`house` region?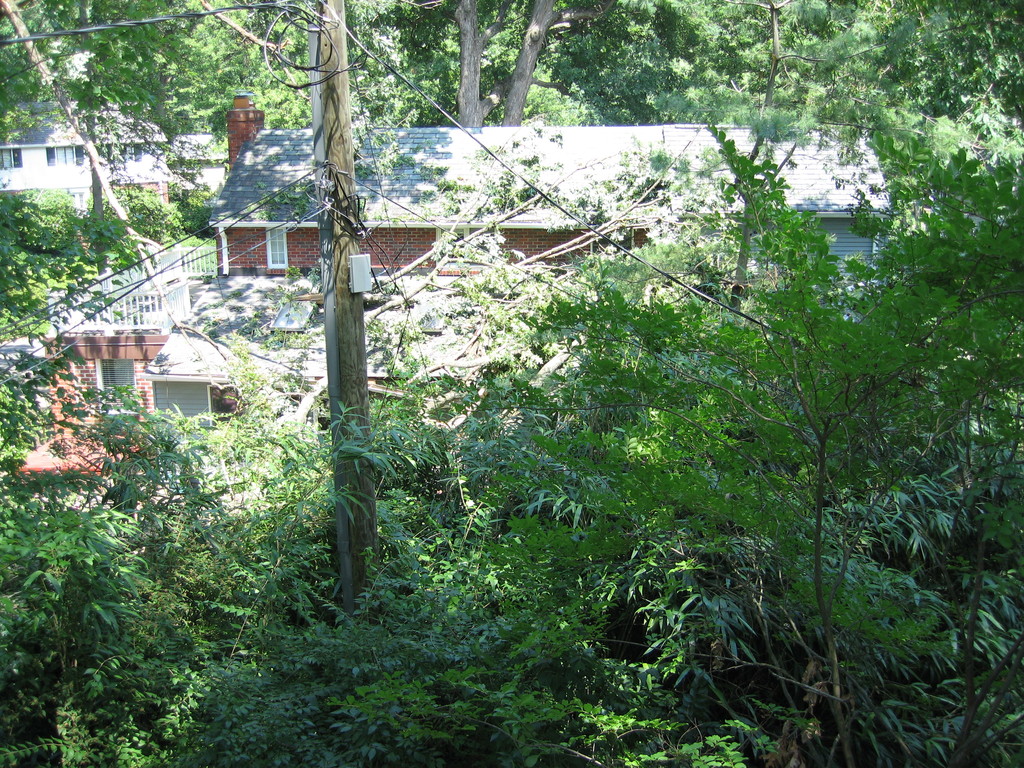
bbox(215, 92, 888, 280)
